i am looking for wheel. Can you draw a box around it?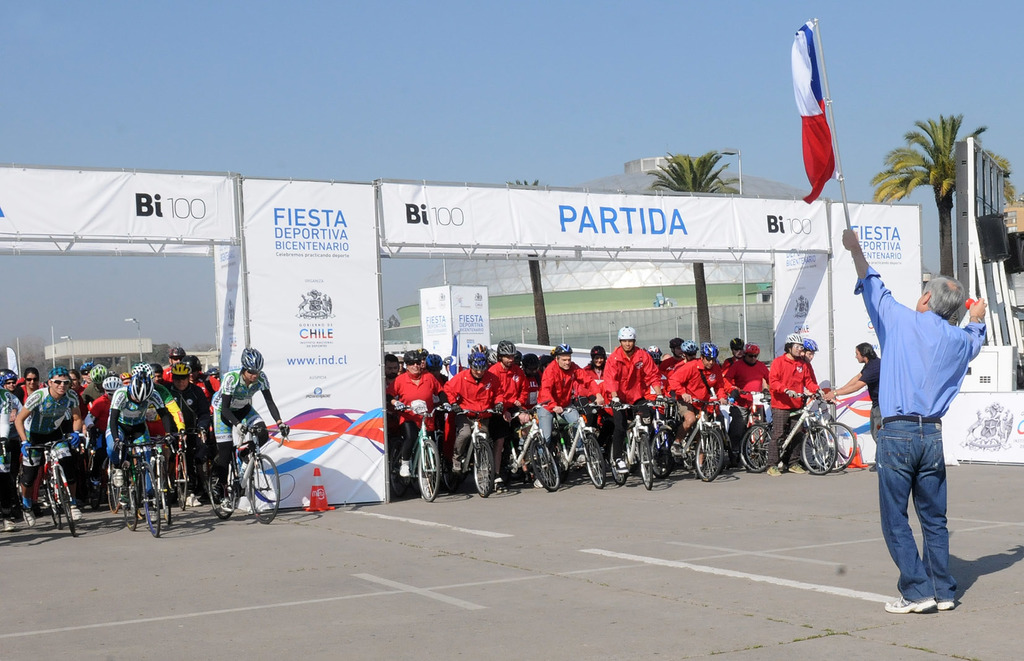
Sure, the bounding box is crop(13, 462, 49, 530).
